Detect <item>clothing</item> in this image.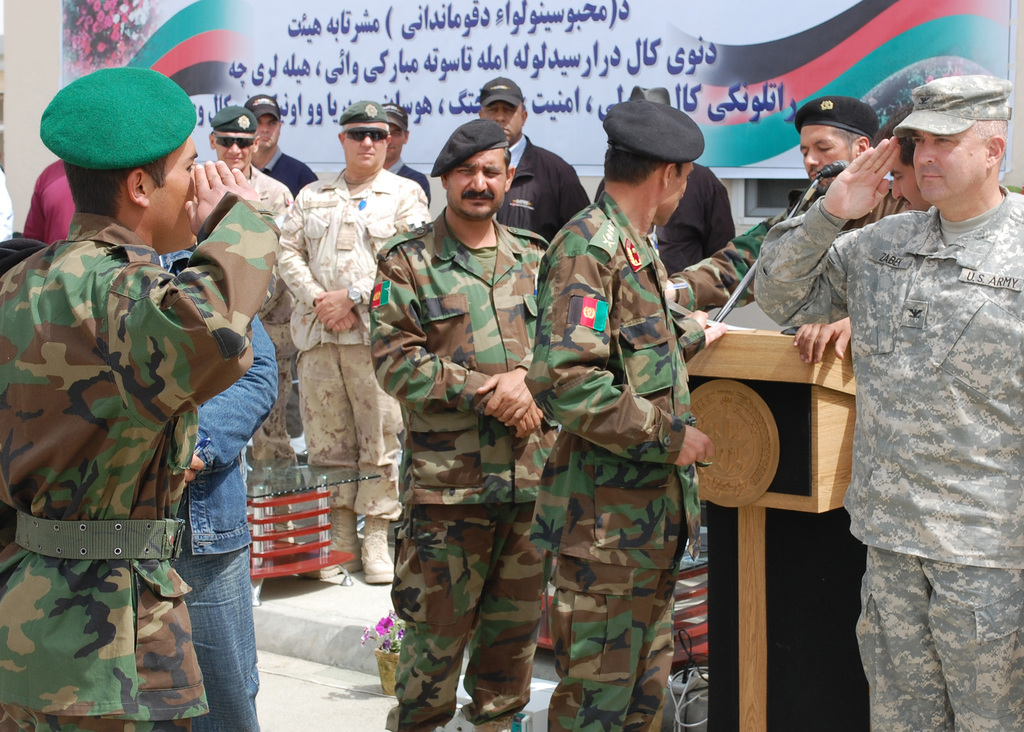
Detection: BBox(756, 186, 1023, 731).
